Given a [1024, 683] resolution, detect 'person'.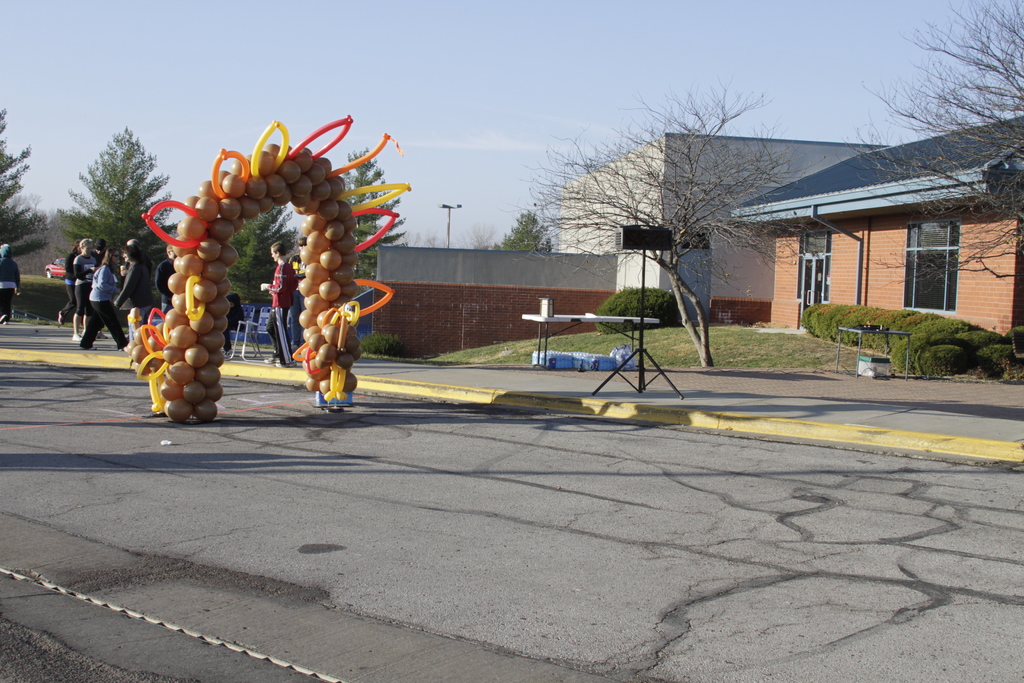
select_region(0, 242, 22, 325).
